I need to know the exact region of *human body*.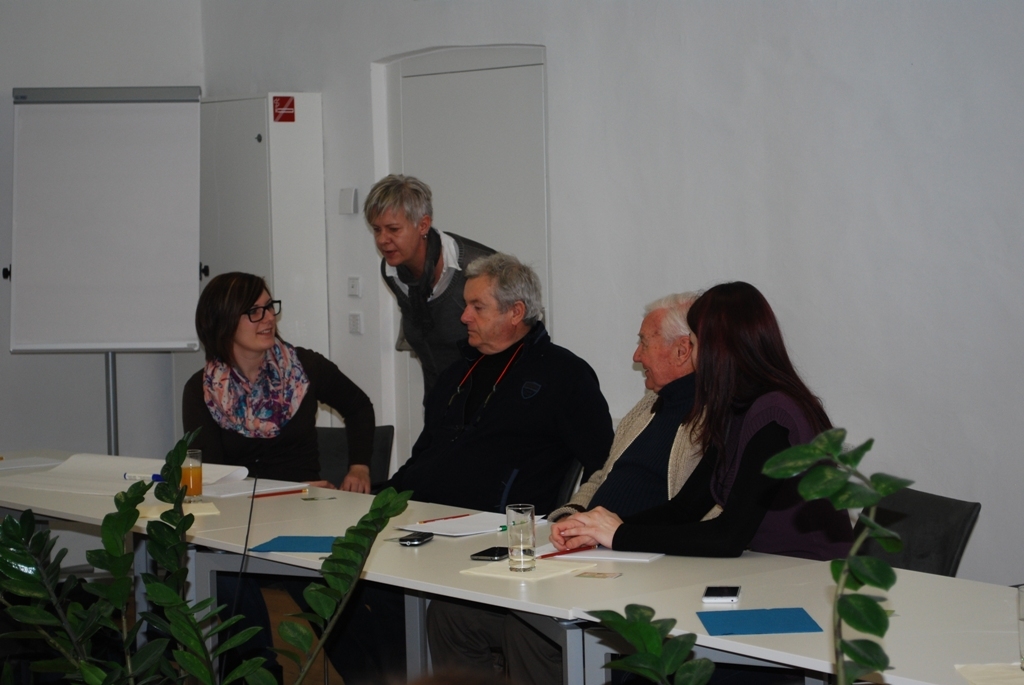
Region: (421, 289, 728, 684).
